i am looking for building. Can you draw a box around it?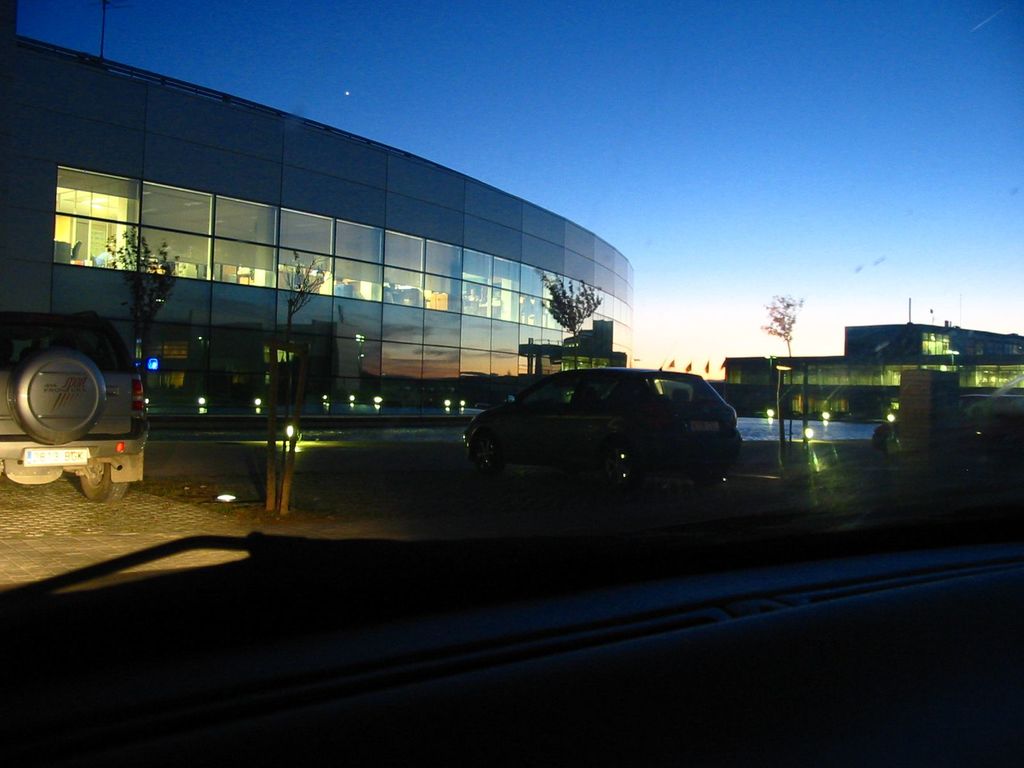
Sure, the bounding box is bbox(0, 0, 636, 425).
